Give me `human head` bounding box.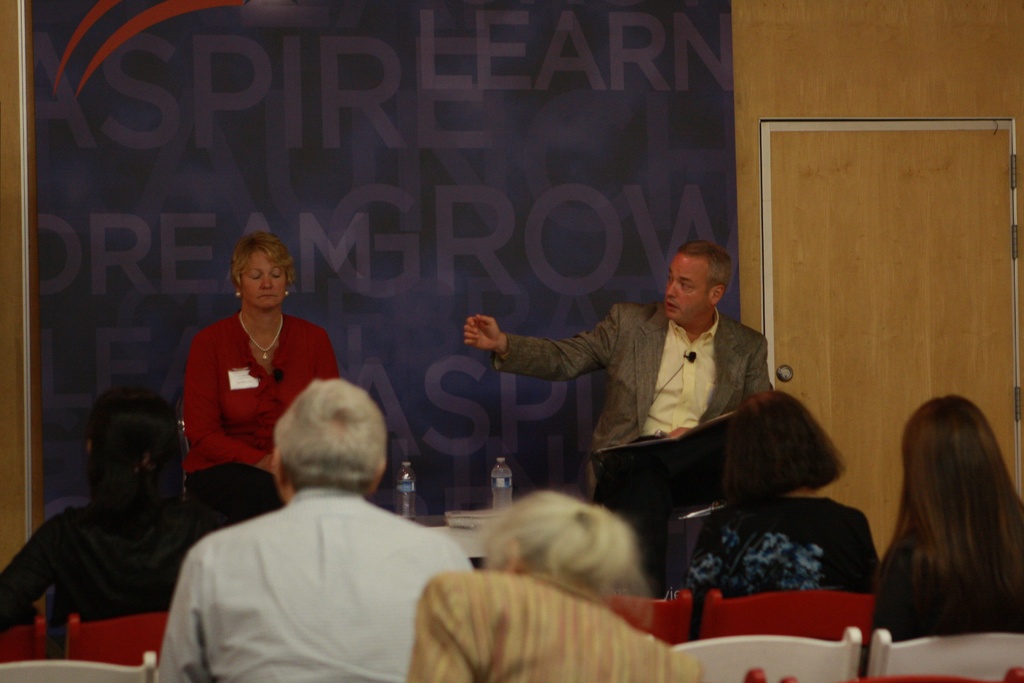
(x1=77, y1=377, x2=187, y2=541).
